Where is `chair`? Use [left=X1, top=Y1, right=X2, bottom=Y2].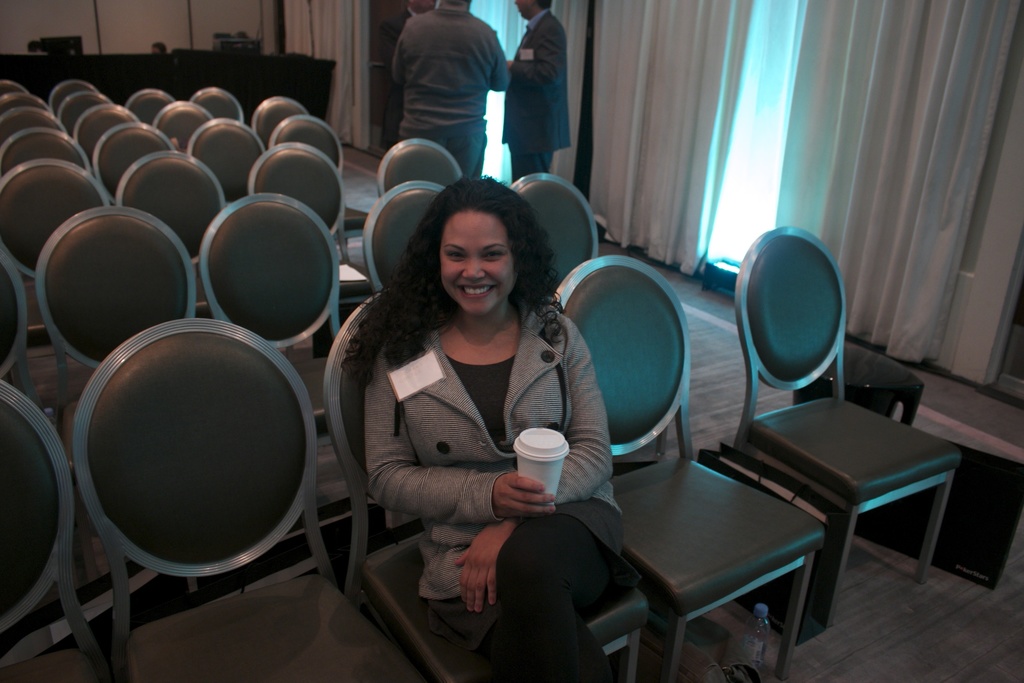
[left=0, top=126, right=95, bottom=188].
